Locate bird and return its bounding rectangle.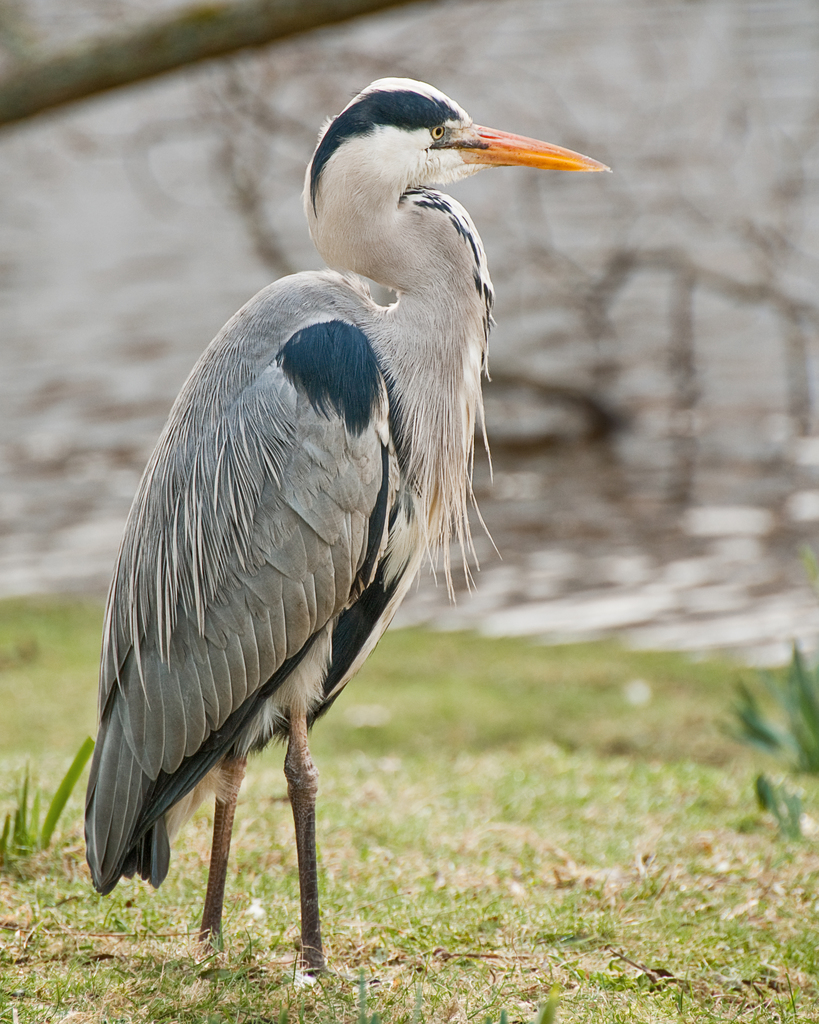
80/72/610/993.
